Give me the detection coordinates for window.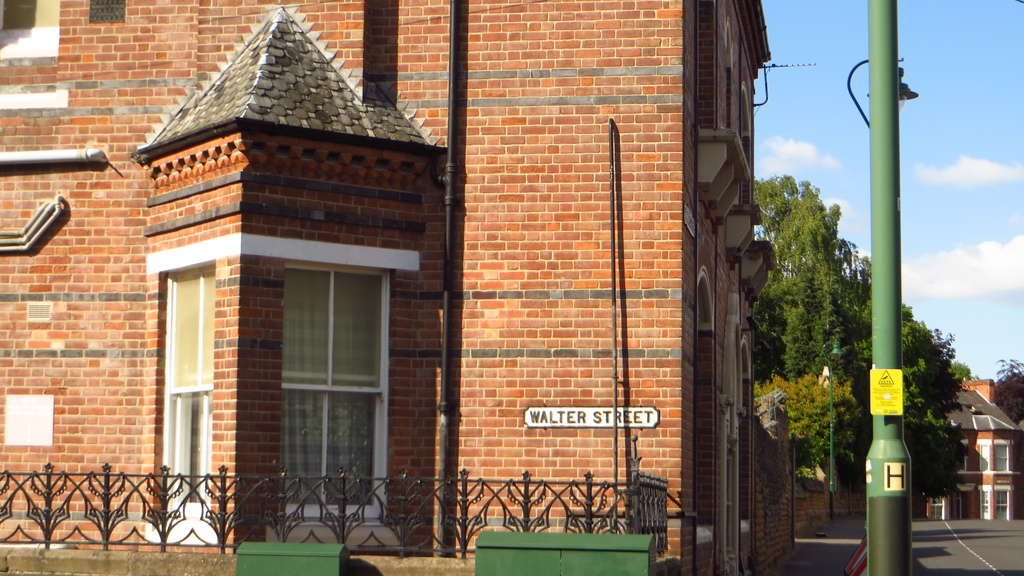
<box>927,497,943,518</box>.
